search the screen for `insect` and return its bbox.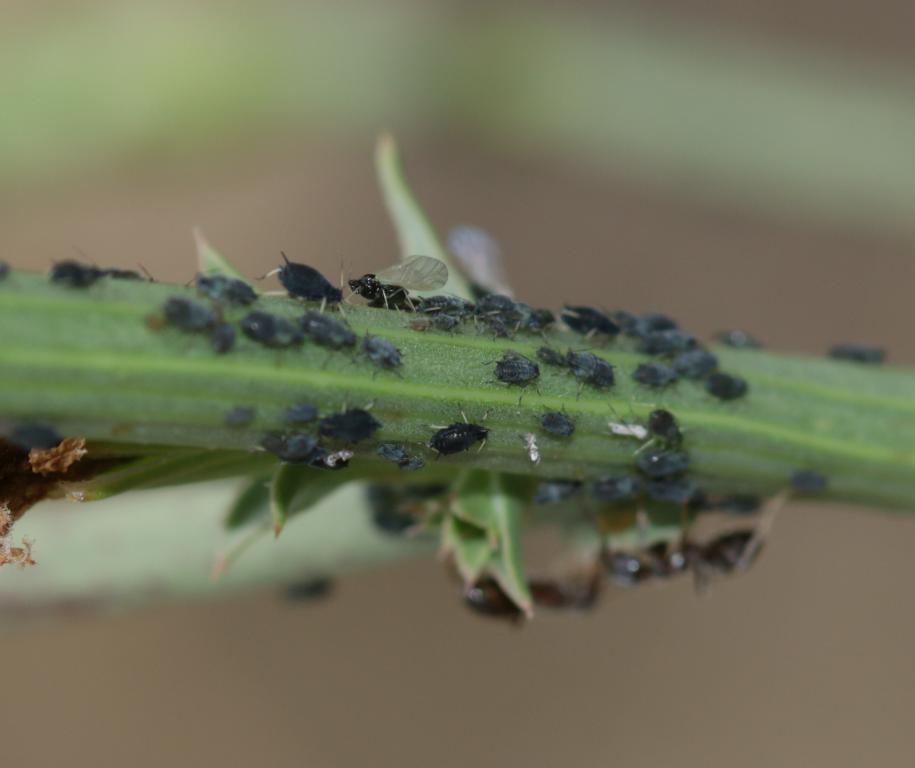
Found: 543:411:576:441.
